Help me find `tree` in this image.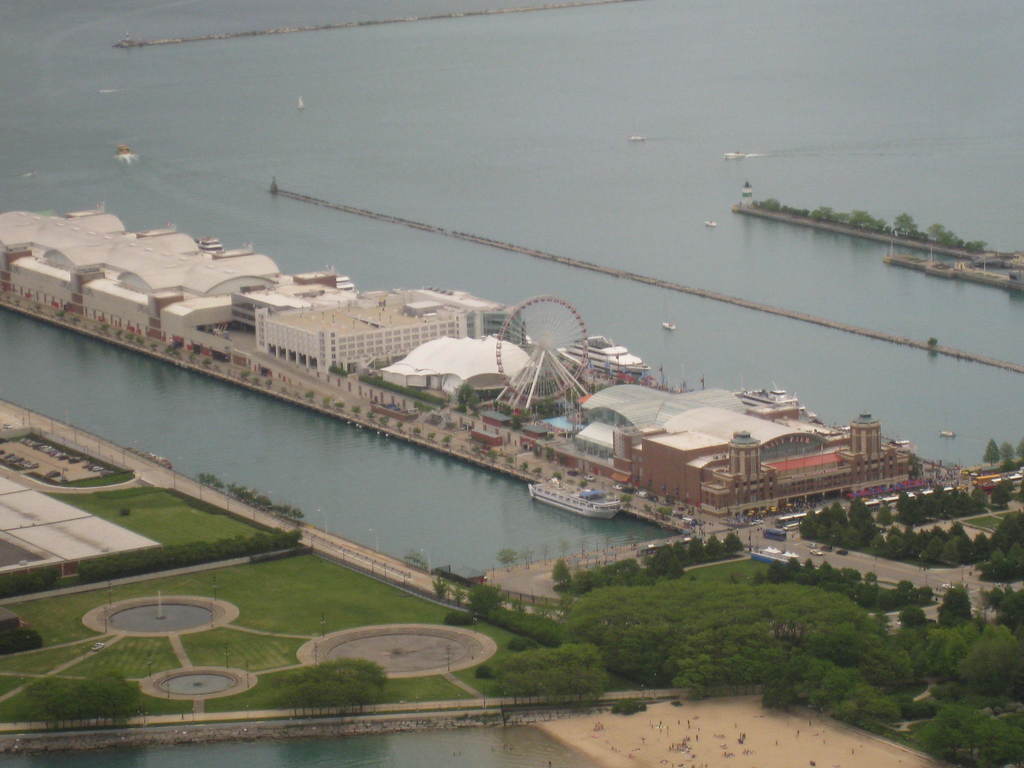
Found it: detection(321, 396, 331, 406).
